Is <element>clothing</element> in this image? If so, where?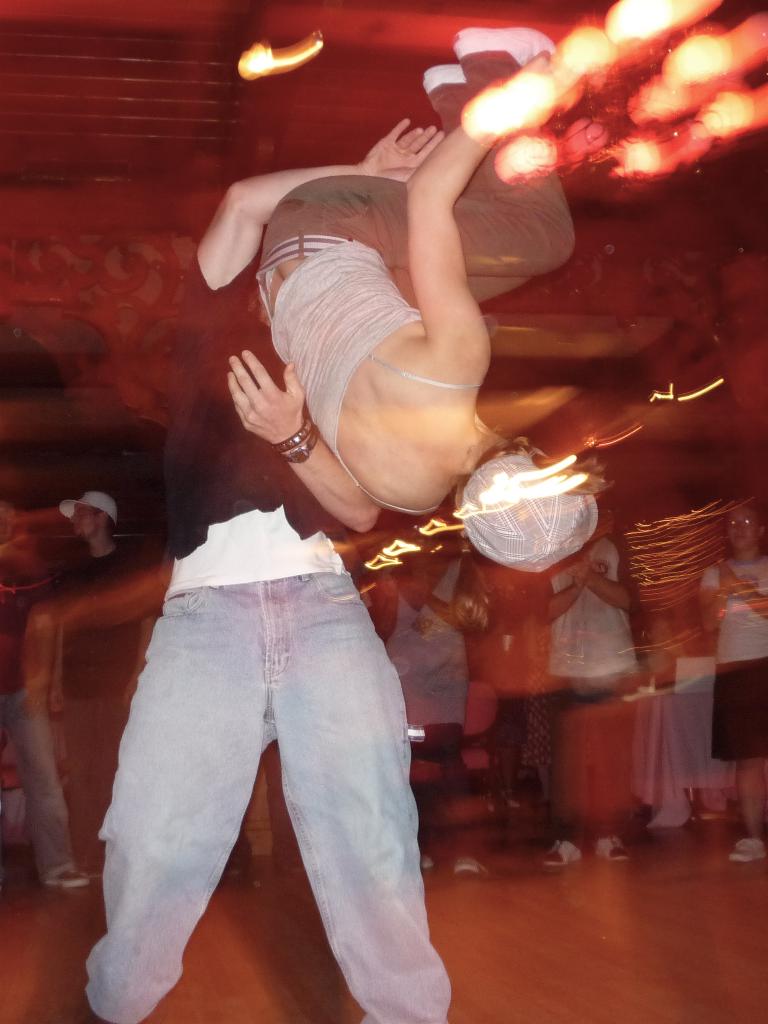
Yes, at <box>0,574,79,870</box>.
